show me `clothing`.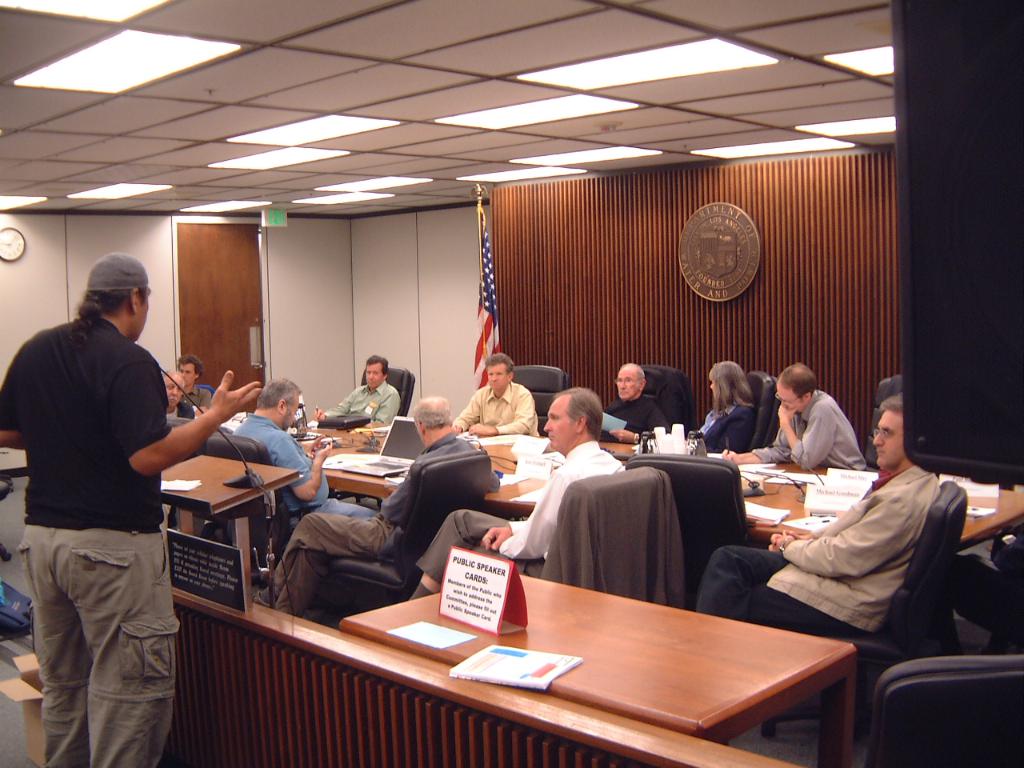
`clothing` is here: rect(252, 432, 504, 618).
